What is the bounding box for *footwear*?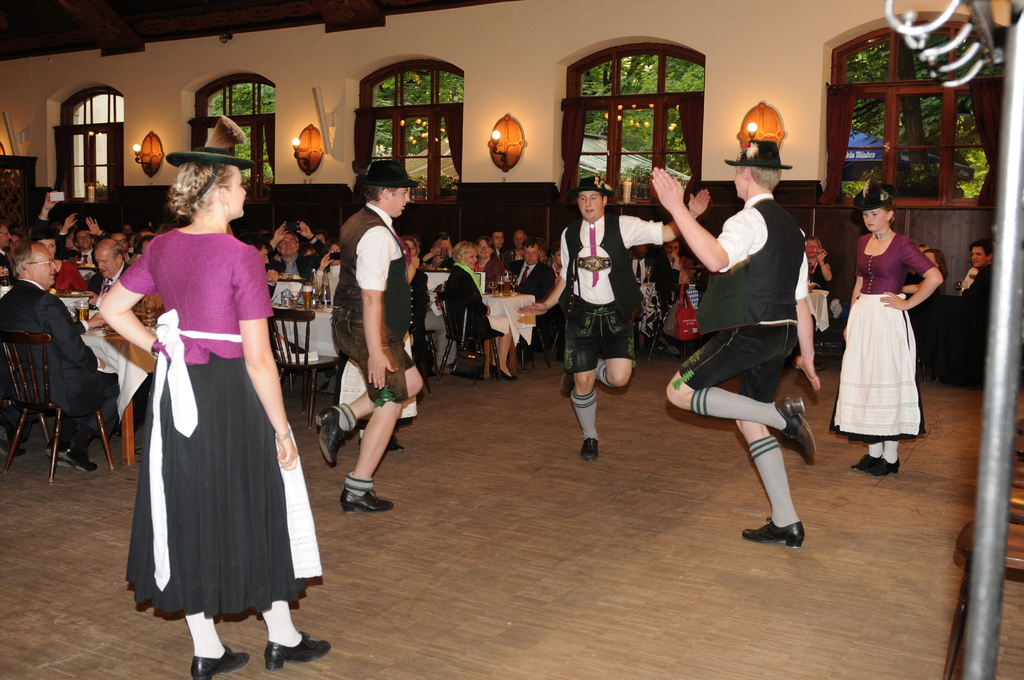
[314,401,352,466].
